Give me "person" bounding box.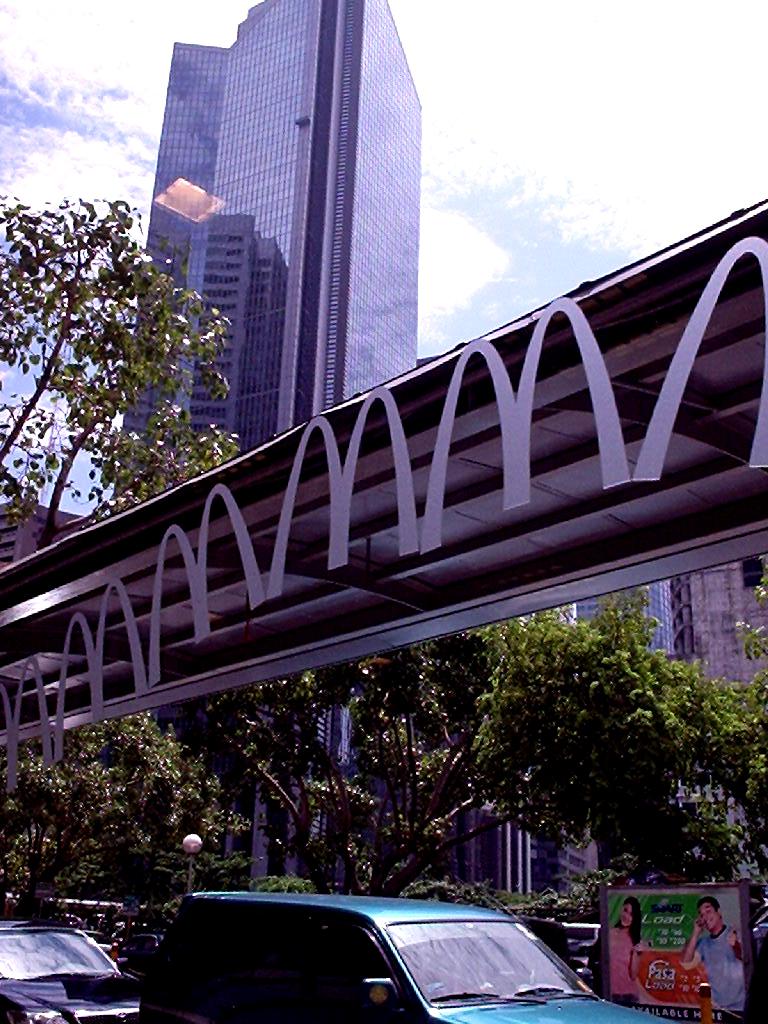
(602,892,650,1007).
